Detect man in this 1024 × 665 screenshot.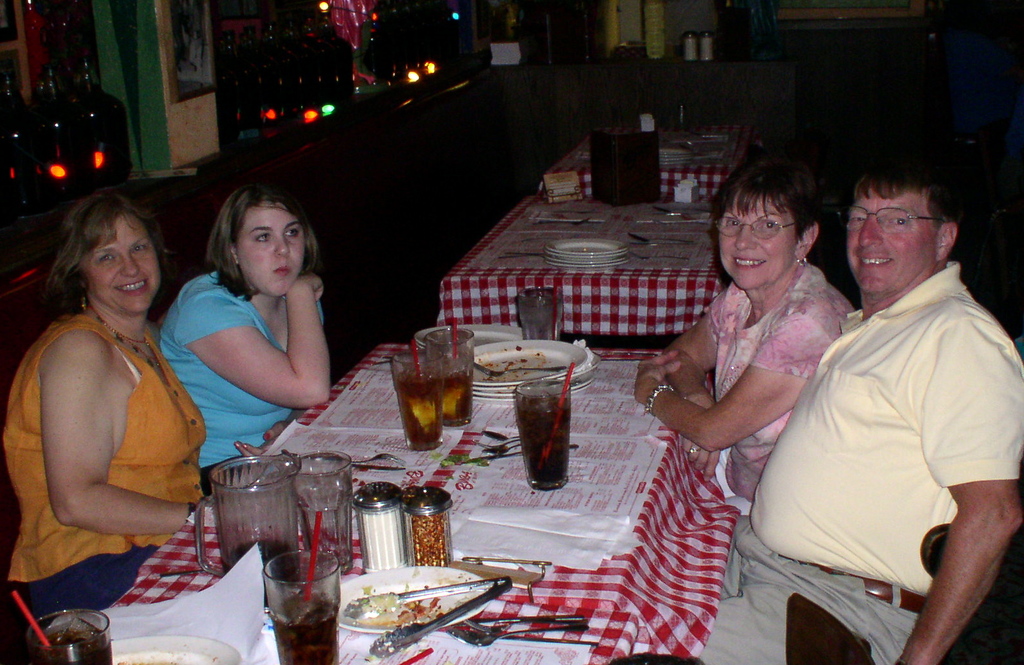
Detection: 568/139/966/643.
